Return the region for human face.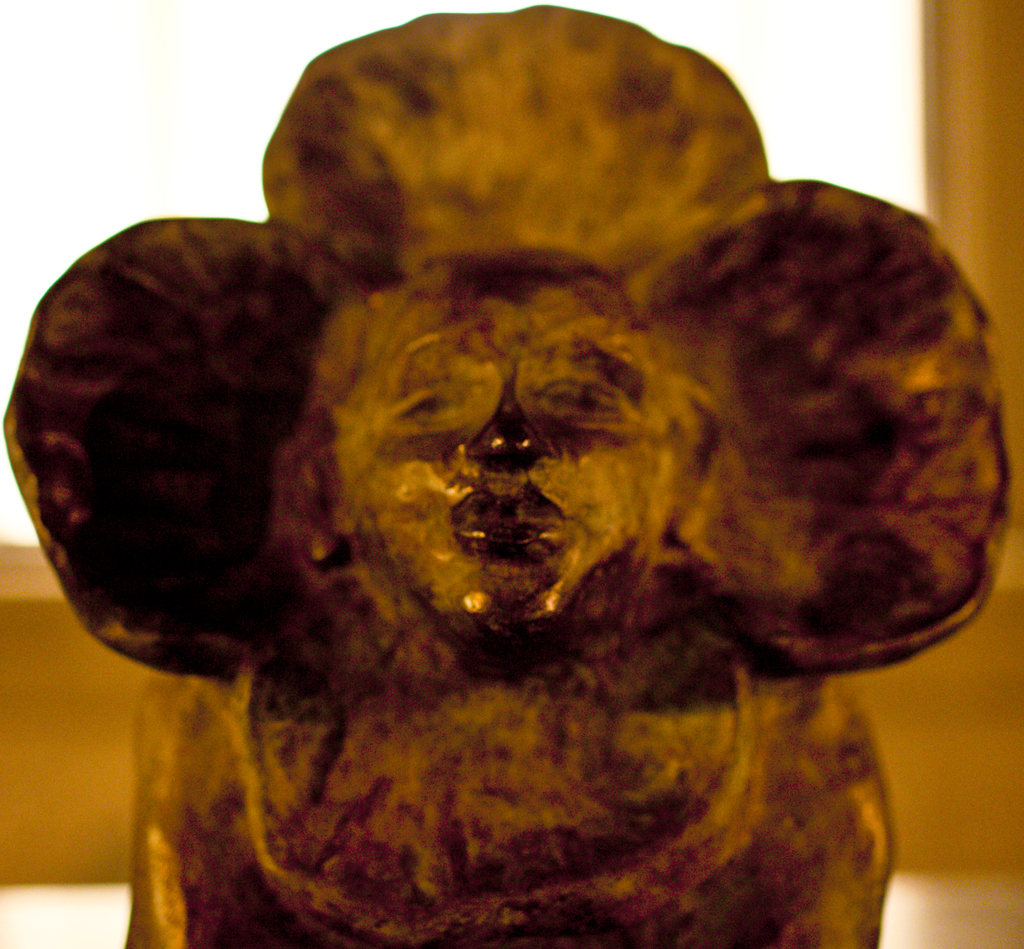
{"left": 330, "top": 252, "right": 664, "bottom": 647}.
